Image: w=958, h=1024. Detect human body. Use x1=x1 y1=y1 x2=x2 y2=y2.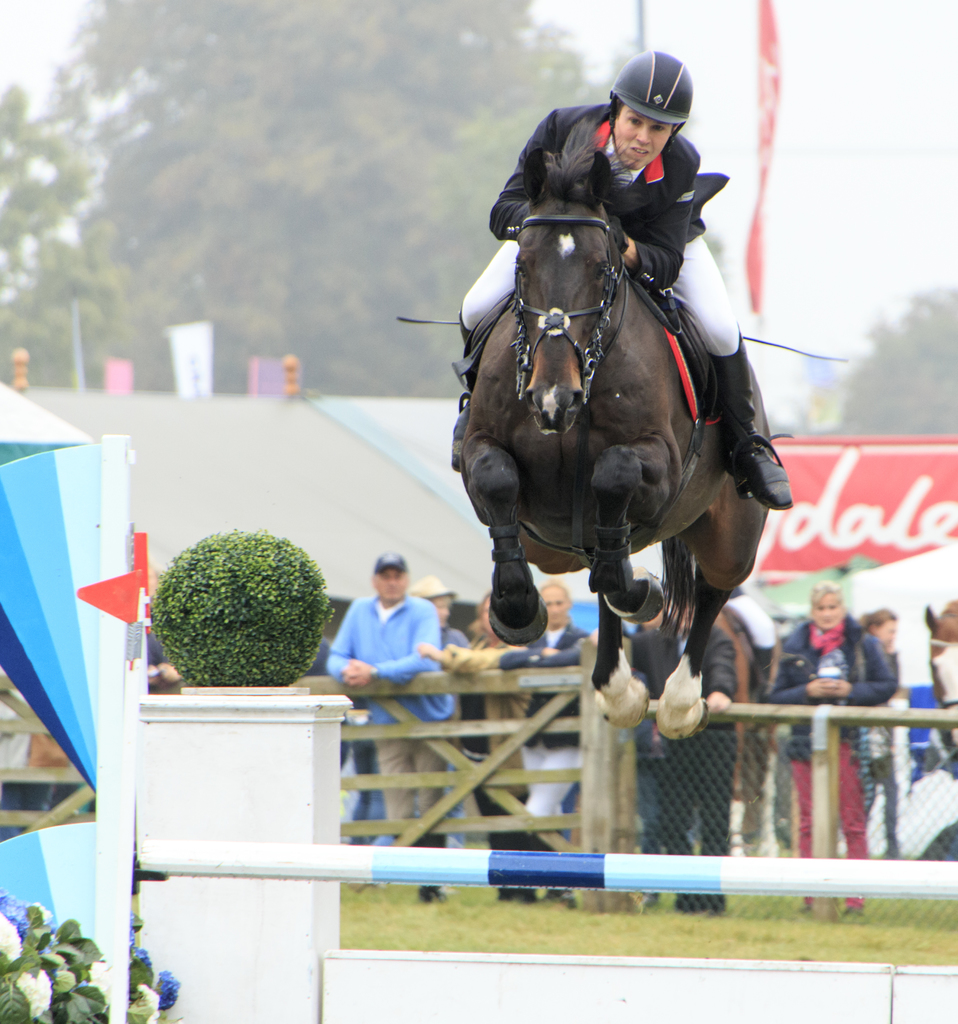
x1=333 y1=549 x2=465 y2=884.
